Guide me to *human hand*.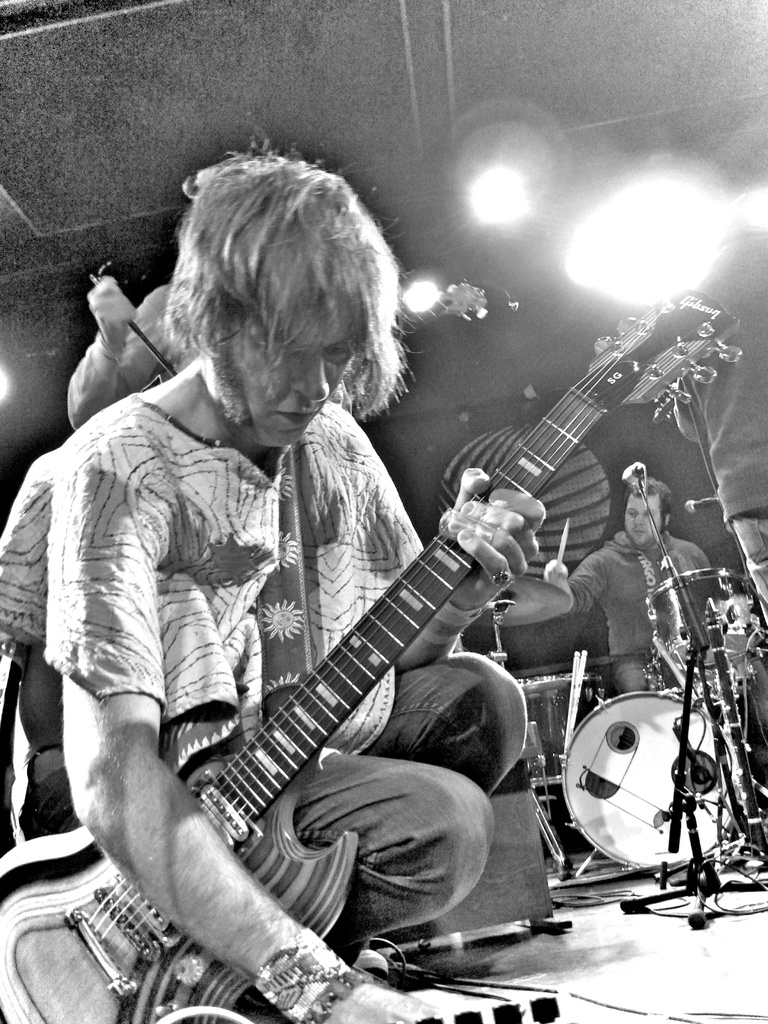
Guidance: left=673, top=409, right=699, bottom=444.
